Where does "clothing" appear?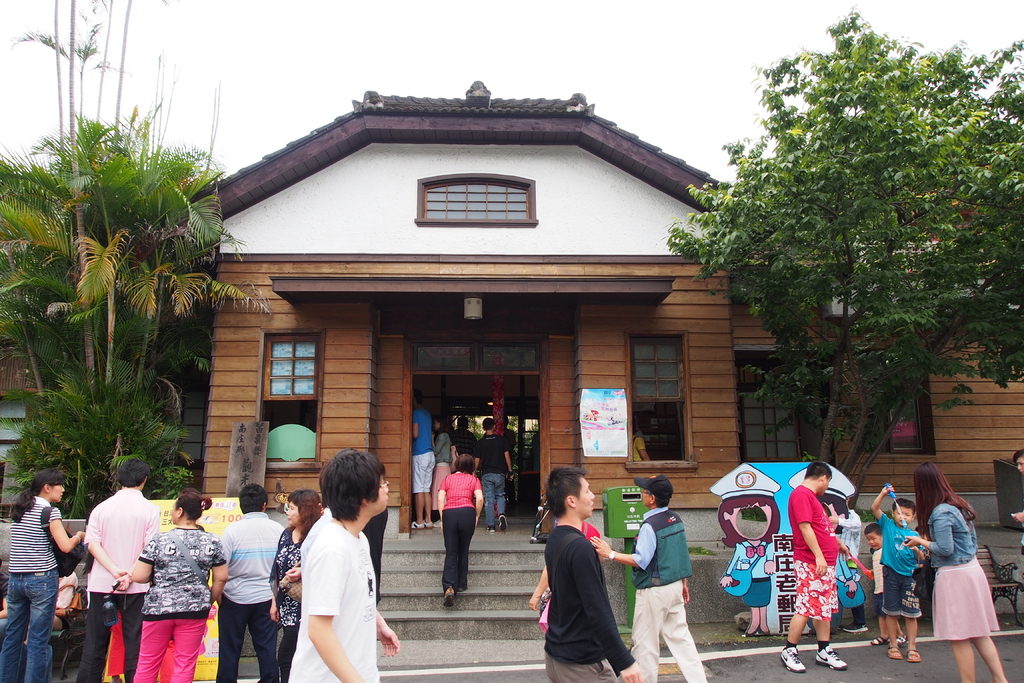
Appears at pyautogui.locateOnScreen(407, 403, 440, 497).
